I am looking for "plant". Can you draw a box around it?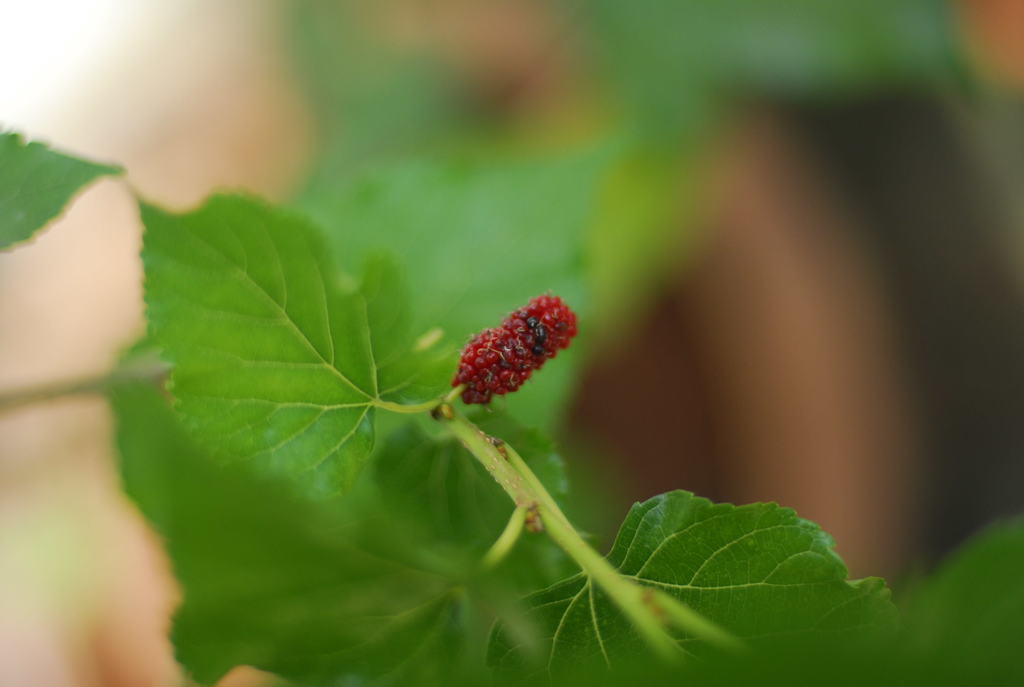
Sure, the bounding box is rect(0, 118, 1023, 686).
